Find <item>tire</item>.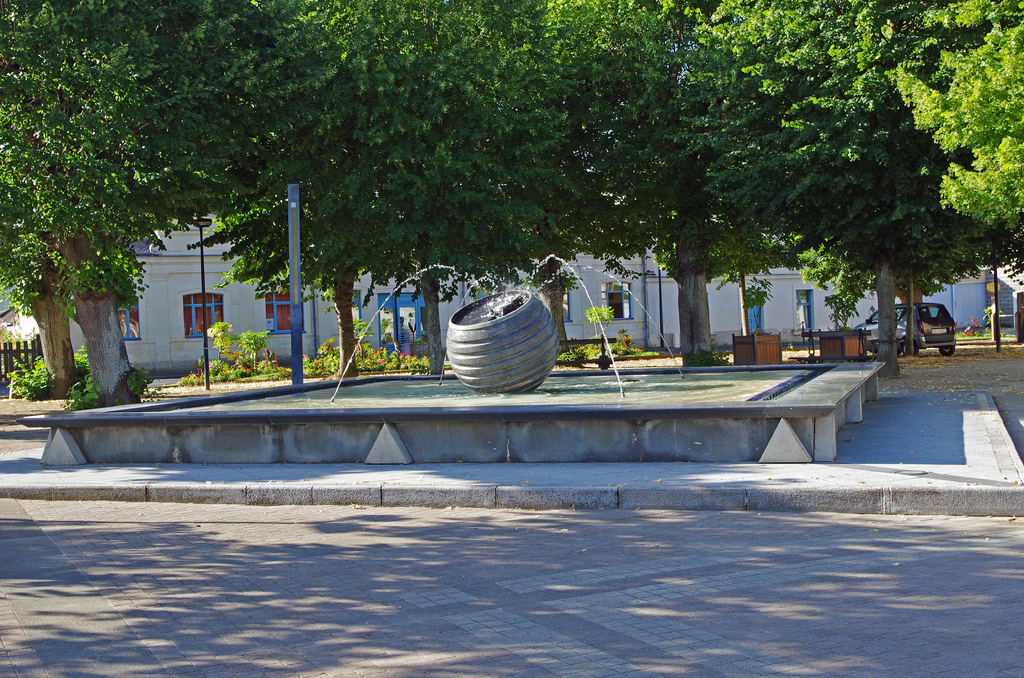
detection(902, 340, 918, 357).
